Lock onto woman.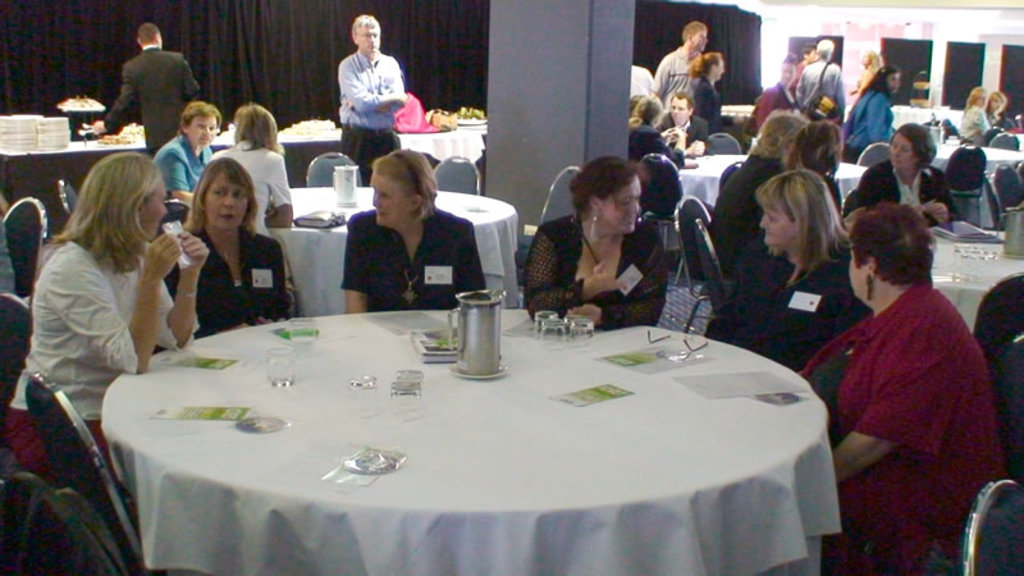
Locked: [785,210,1010,575].
